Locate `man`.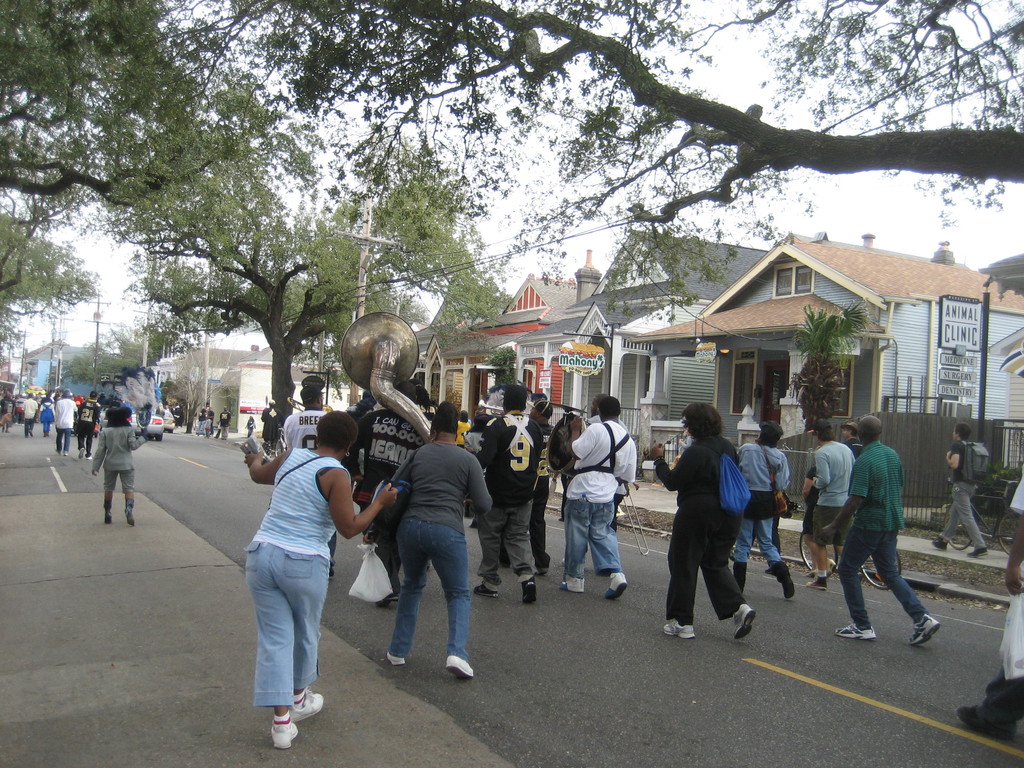
Bounding box: l=20, t=390, r=40, b=438.
